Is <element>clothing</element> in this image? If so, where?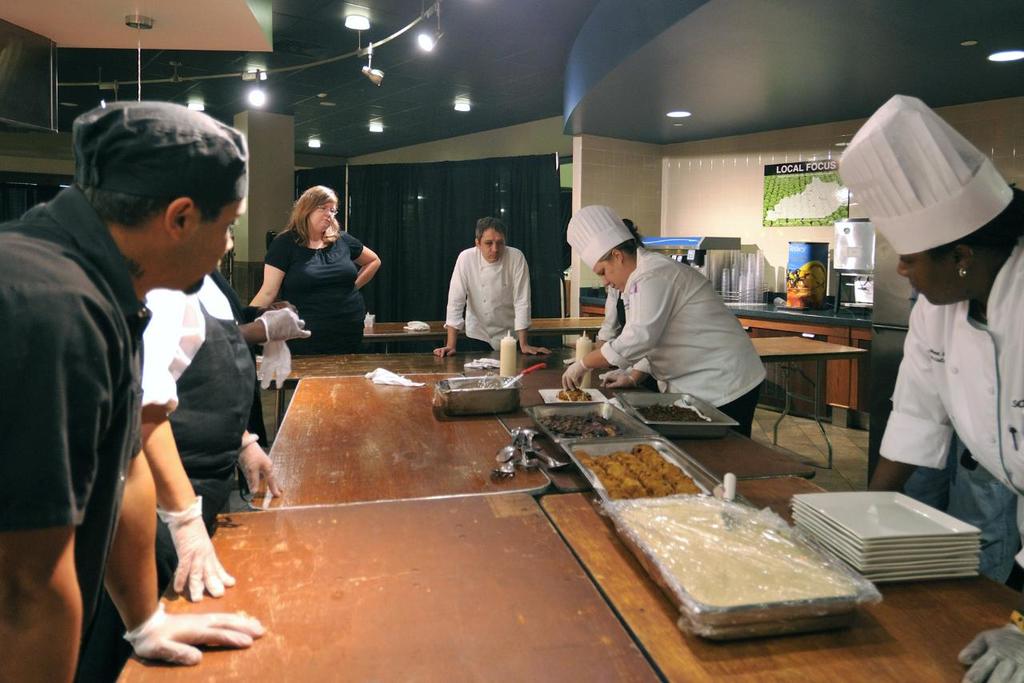
Yes, at 265,225,362,355.
